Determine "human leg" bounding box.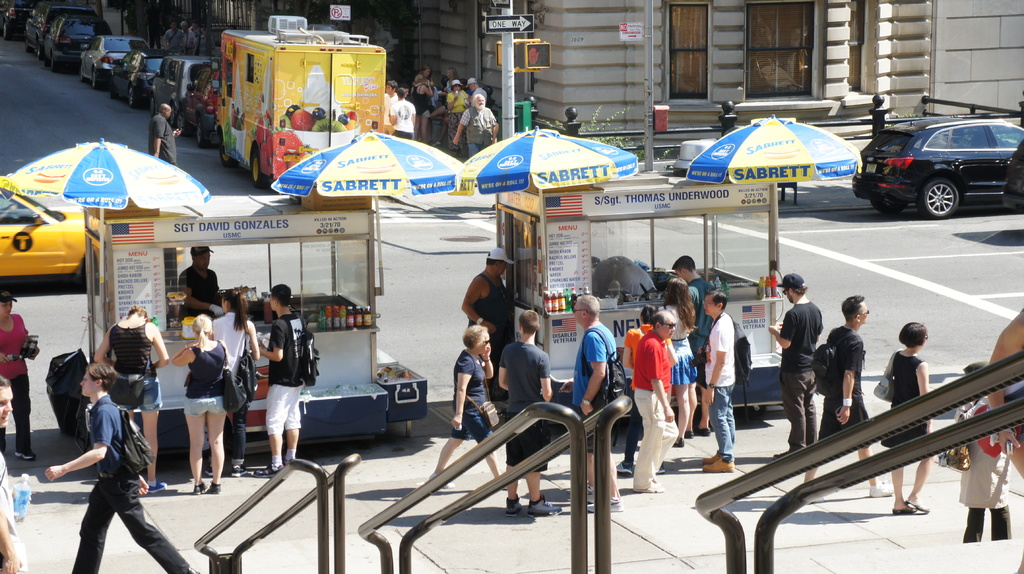
Determined: [left=480, top=426, right=501, bottom=479].
